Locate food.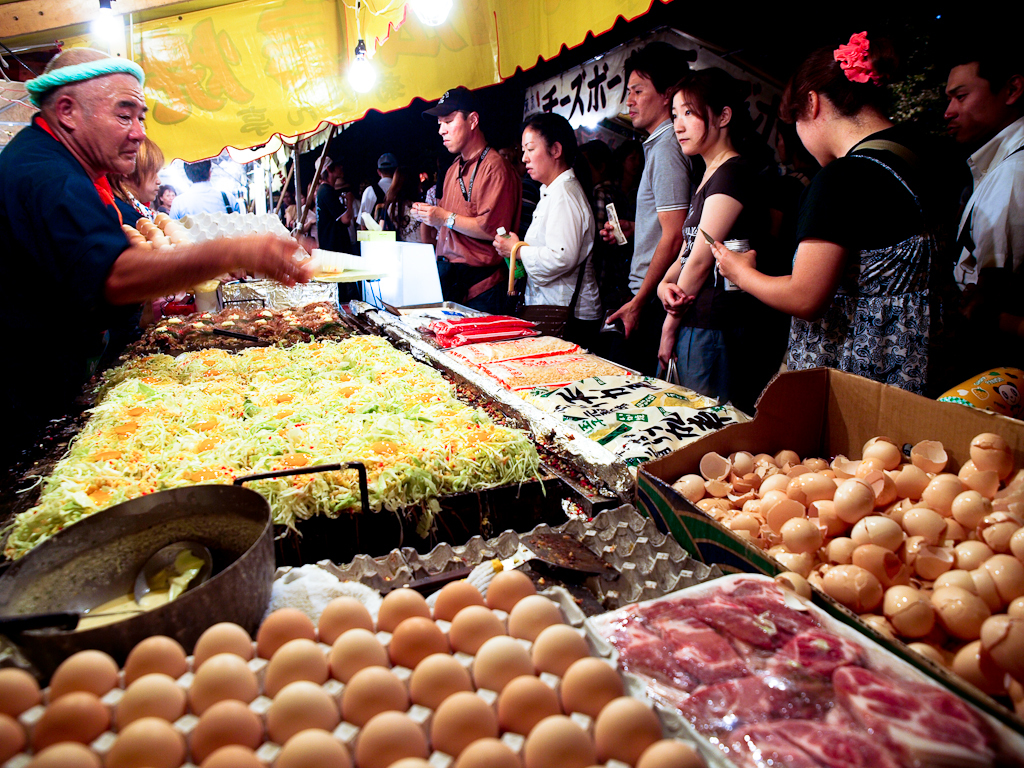
Bounding box: x1=121, y1=637, x2=184, y2=692.
